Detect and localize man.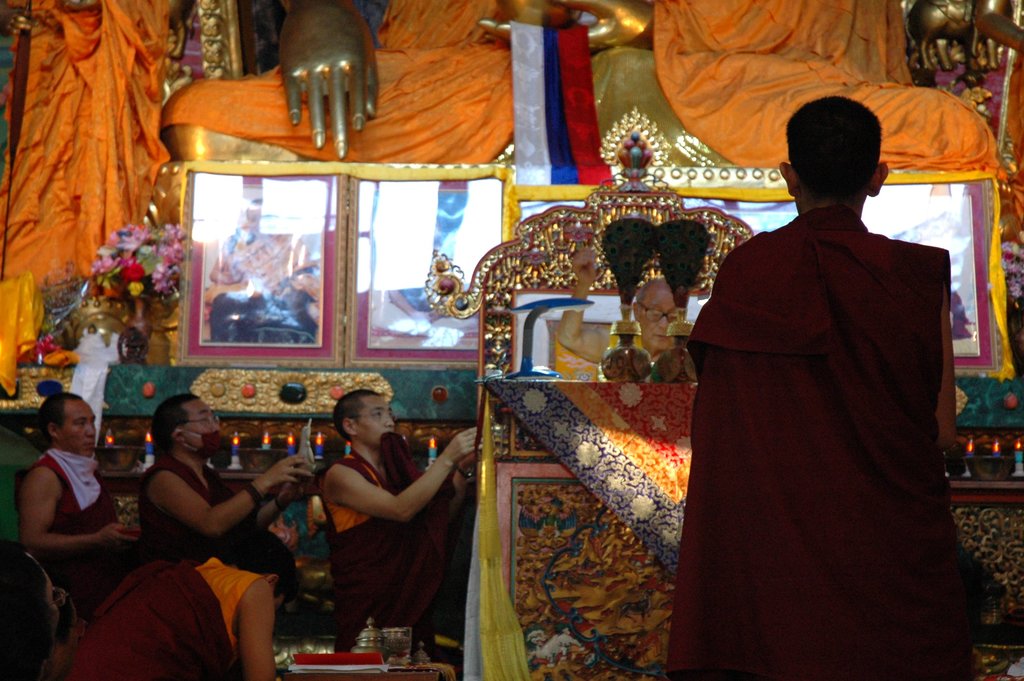
Localized at [136, 390, 329, 680].
